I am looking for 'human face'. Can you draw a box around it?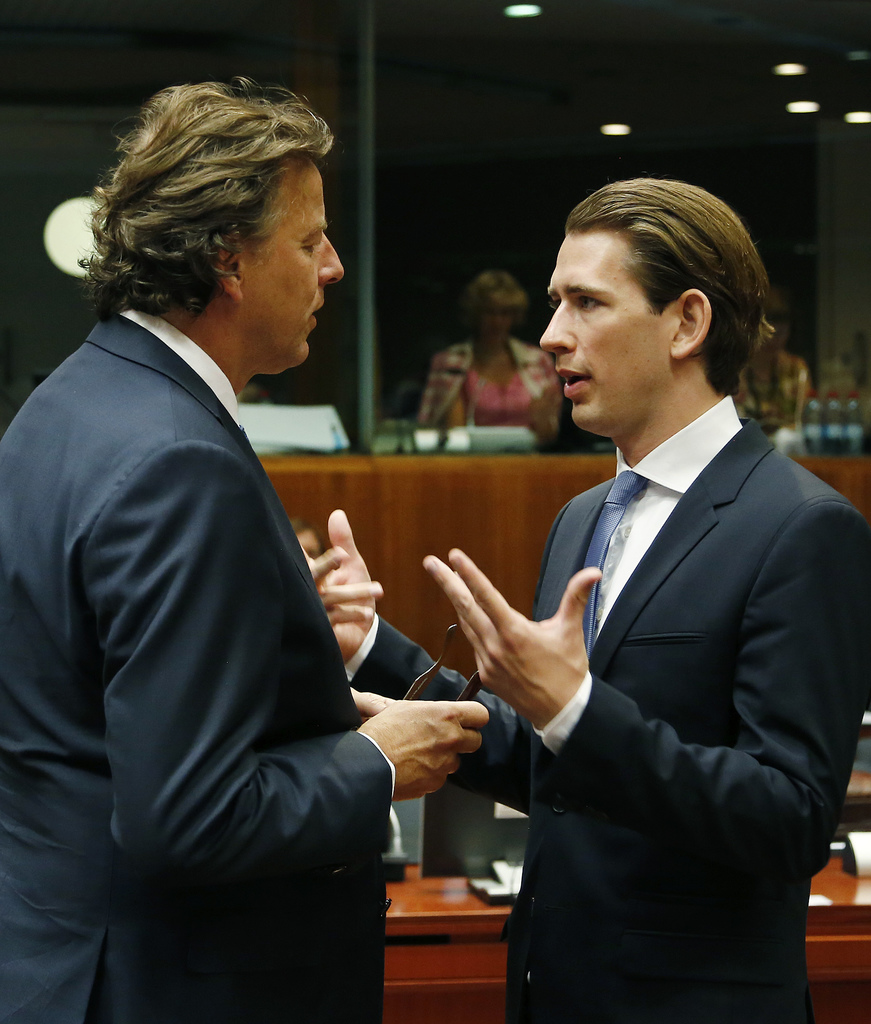
Sure, the bounding box is [left=243, top=154, right=348, bottom=375].
